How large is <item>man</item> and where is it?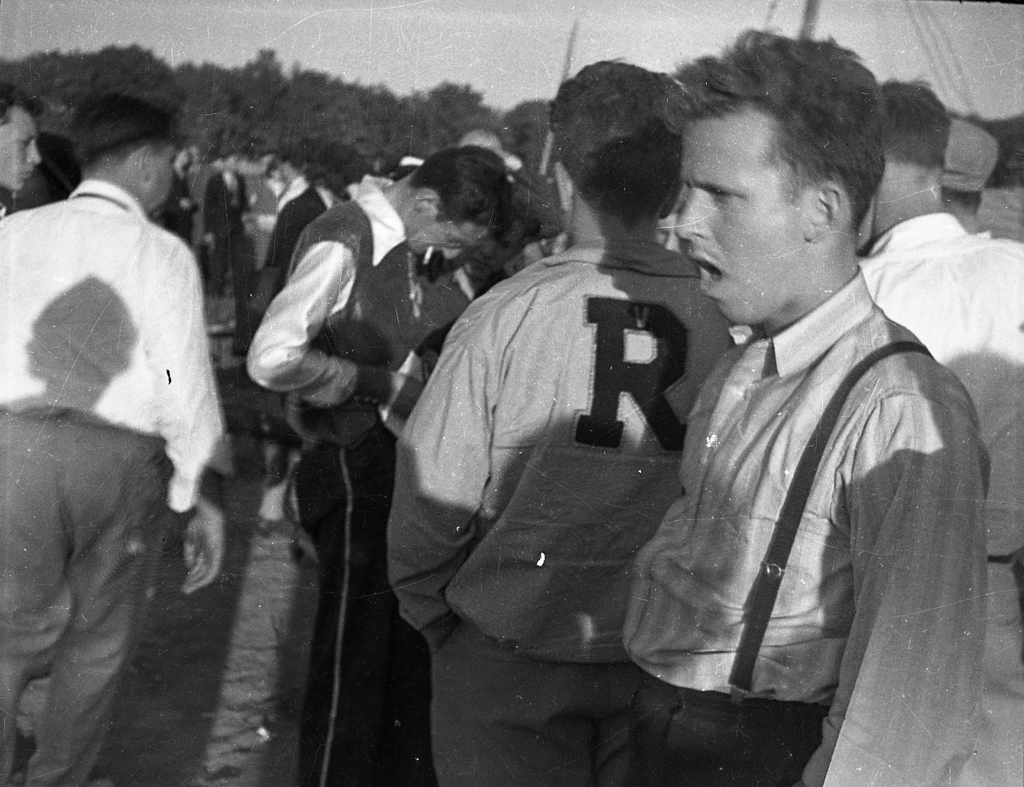
Bounding box: box(0, 81, 43, 218).
